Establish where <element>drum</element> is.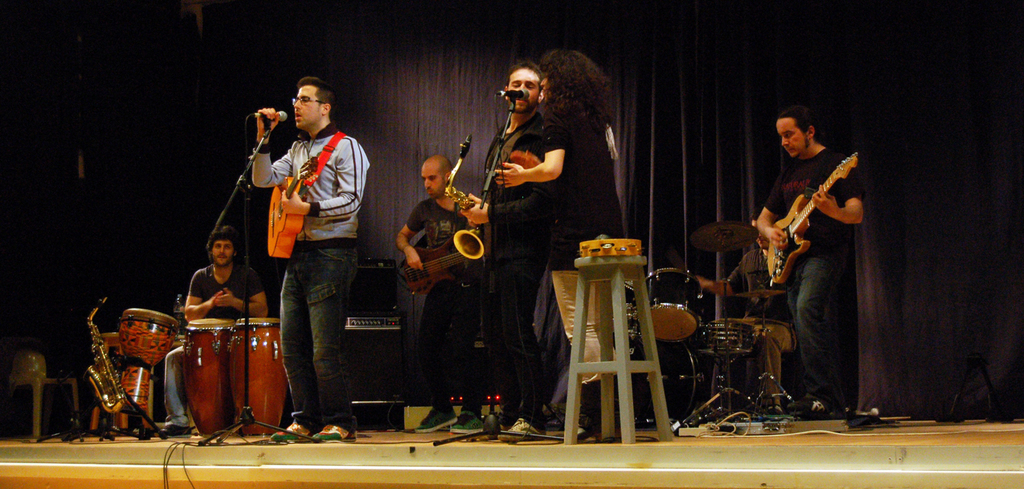
Established at x1=642, y1=265, x2=708, y2=347.
